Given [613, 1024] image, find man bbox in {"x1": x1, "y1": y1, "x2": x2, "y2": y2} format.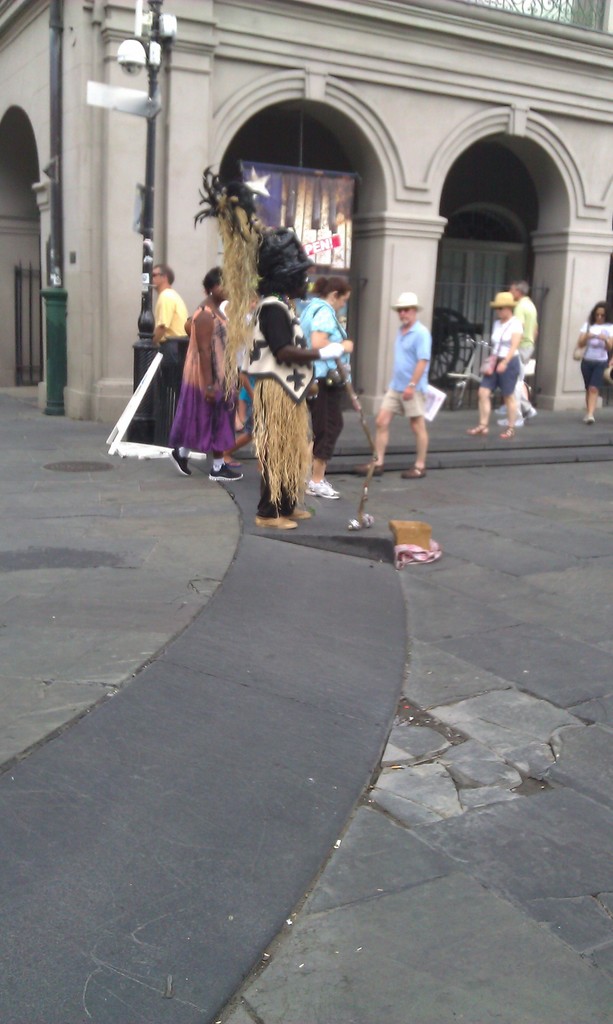
{"x1": 379, "y1": 276, "x2": 452, "y2": 483}.
